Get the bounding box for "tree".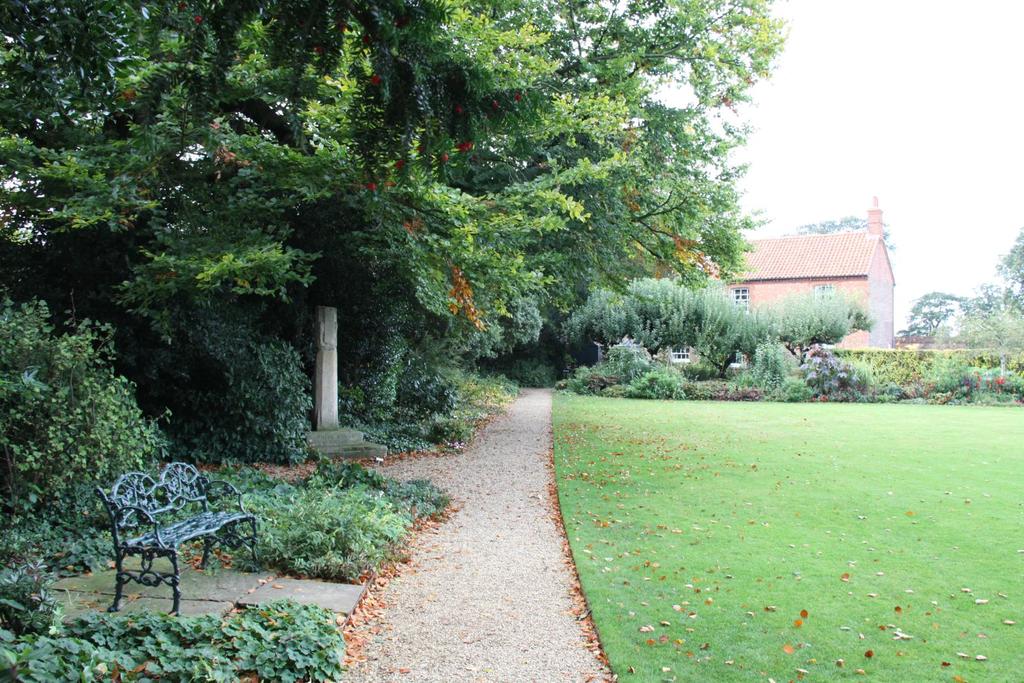
region(0, 0, 792, 454).
